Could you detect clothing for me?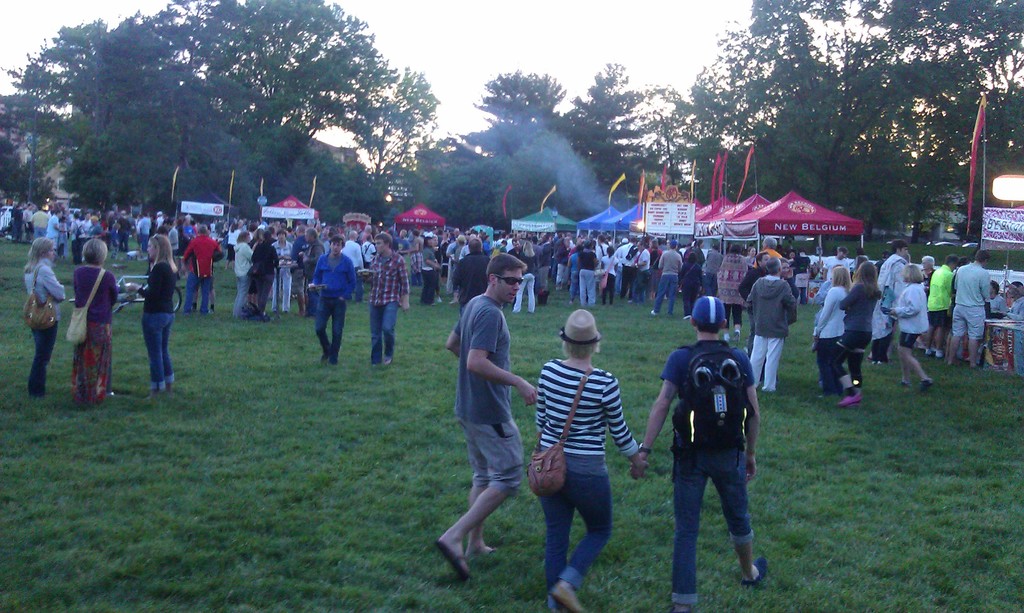
Detection result: crop(26, 265, 76, 411).
